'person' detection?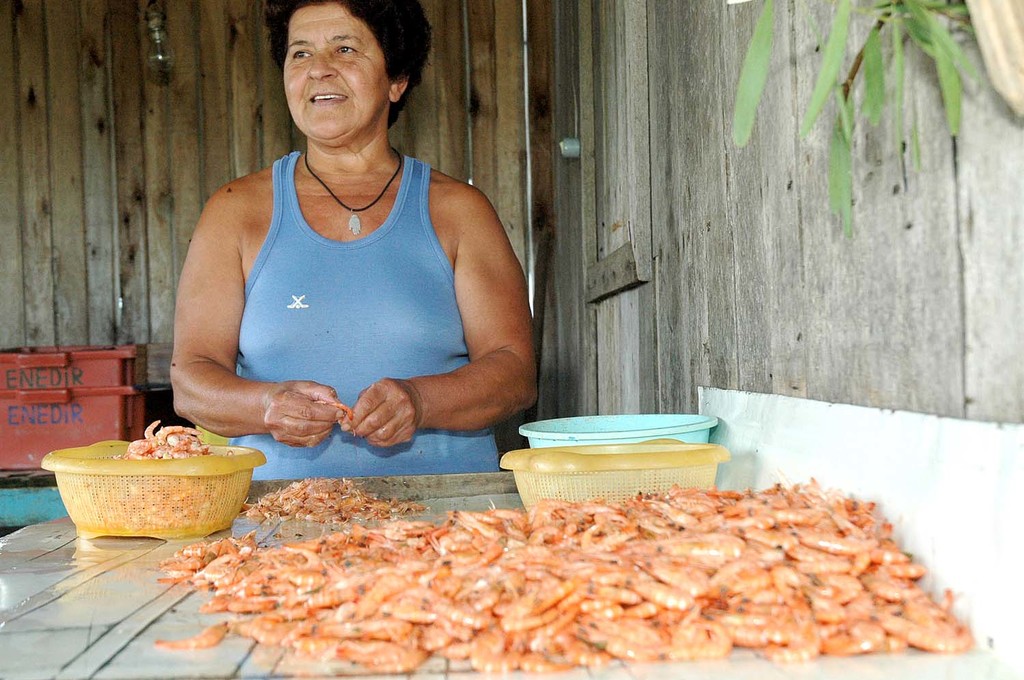
(left=164, top=0, right=552, bottom=512)
